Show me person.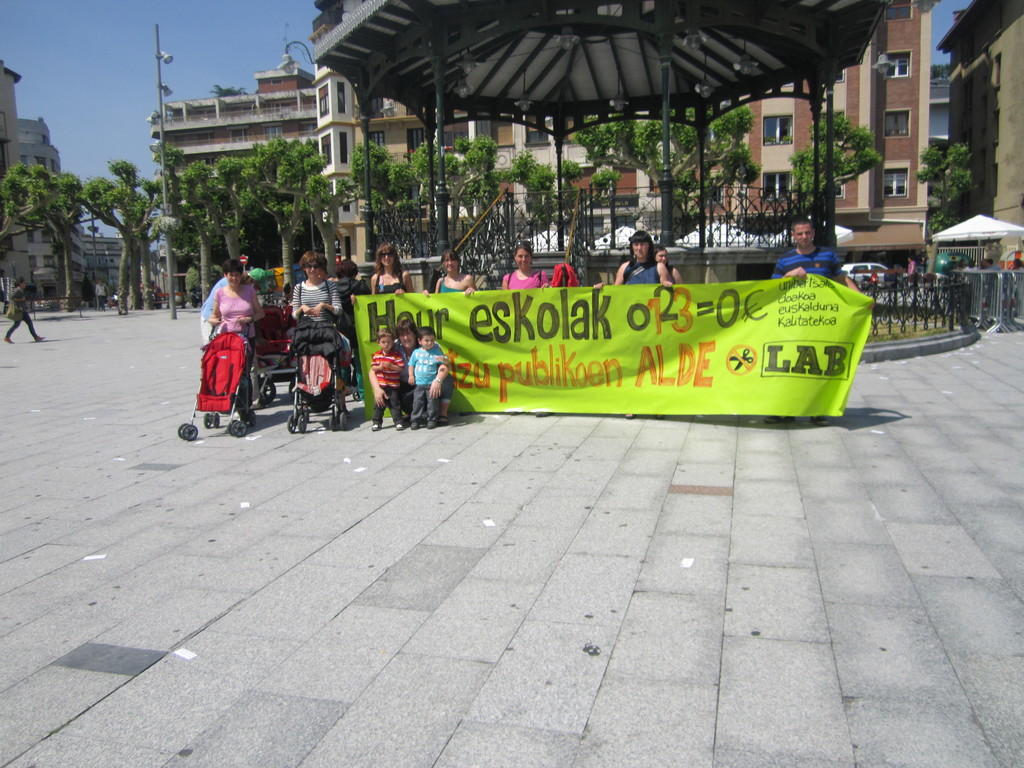
person is here: bbox=[904, 257, 919, 279].
